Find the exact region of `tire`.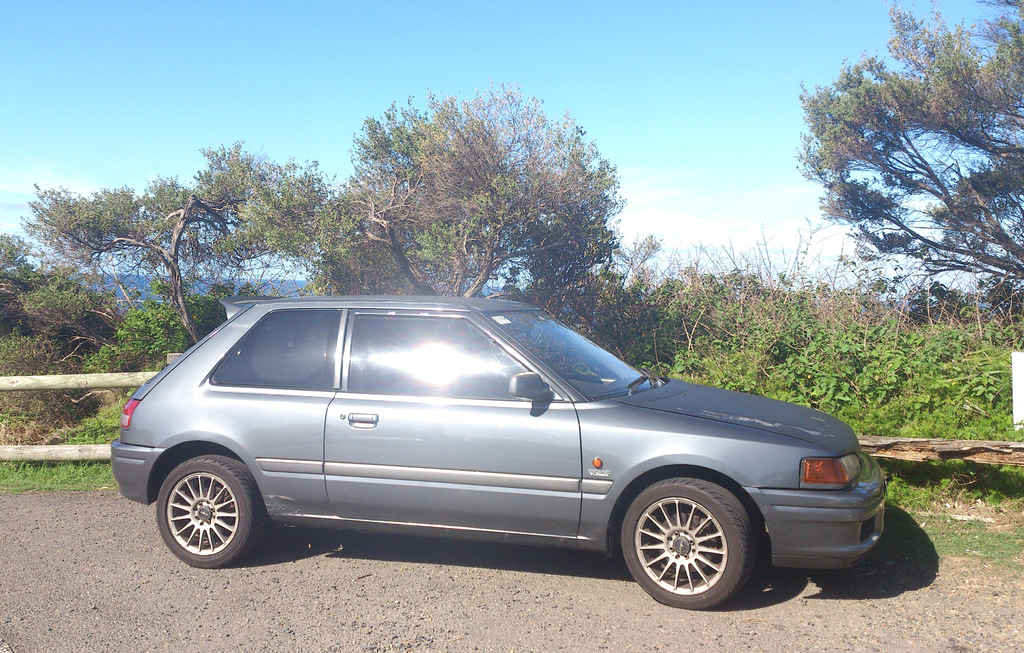
Exact region: 159 449 266 570.
